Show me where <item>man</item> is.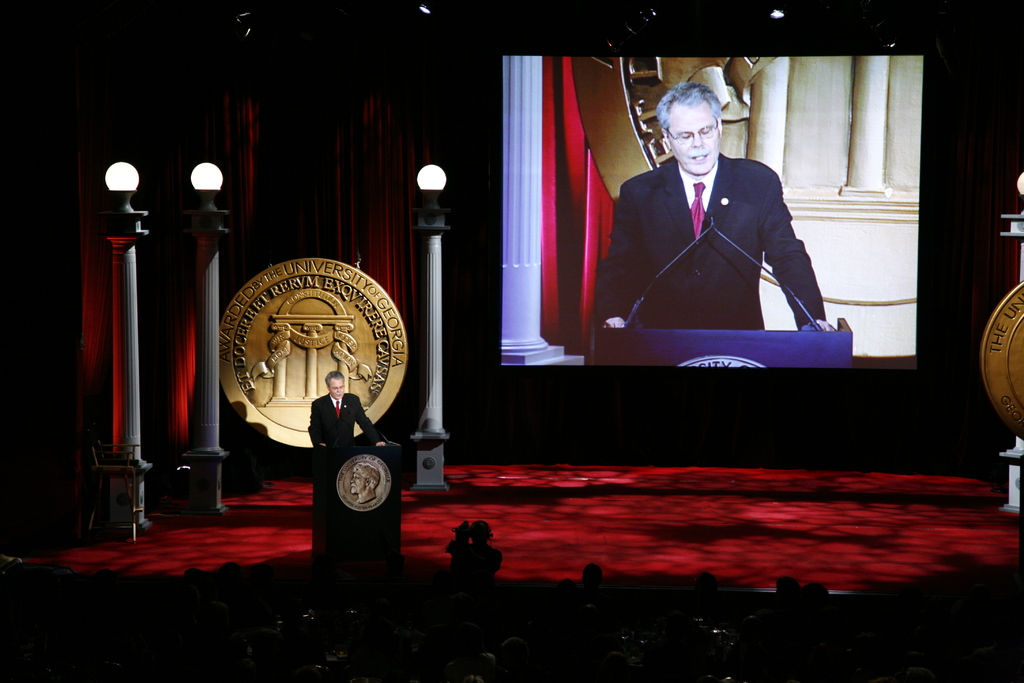
<item>man</item> is at {"x1": 452, "y1": 533, "x2": 500, "y2": 579}.
